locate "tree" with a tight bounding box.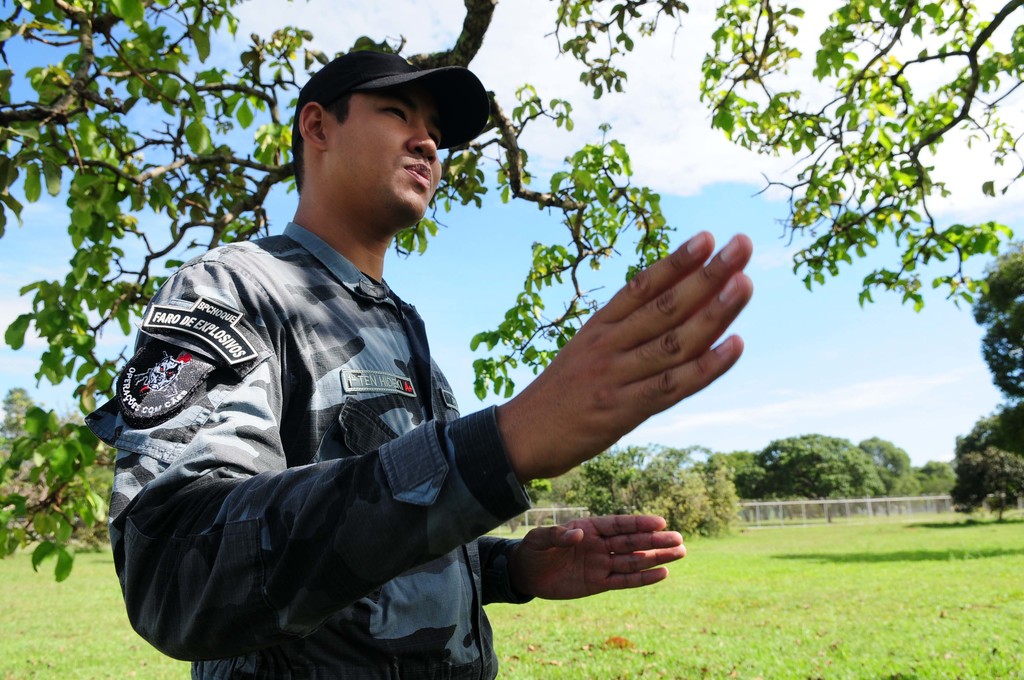
BBox(0, 390, 42, 437).
